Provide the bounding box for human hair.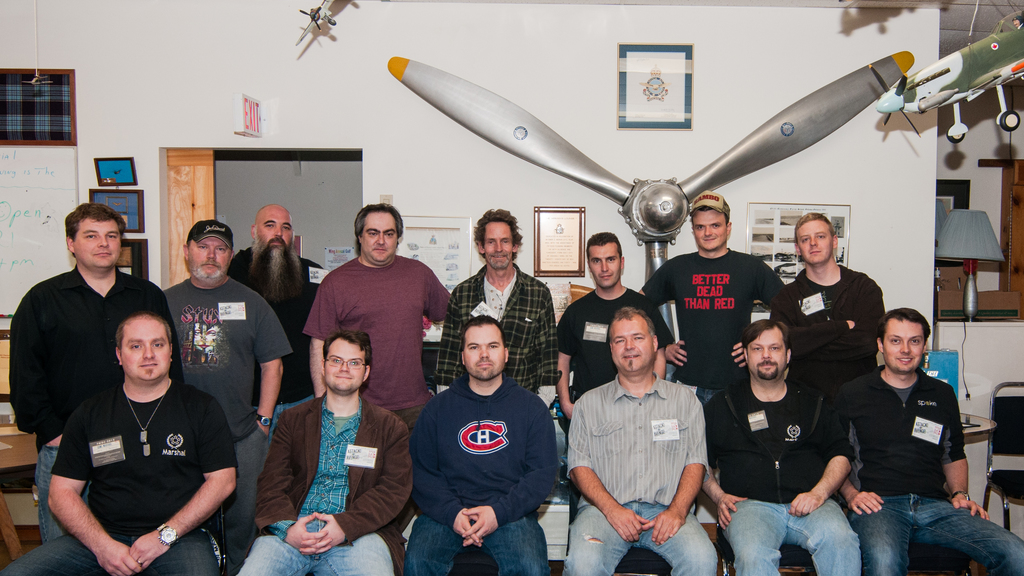
470,202,525,258.
